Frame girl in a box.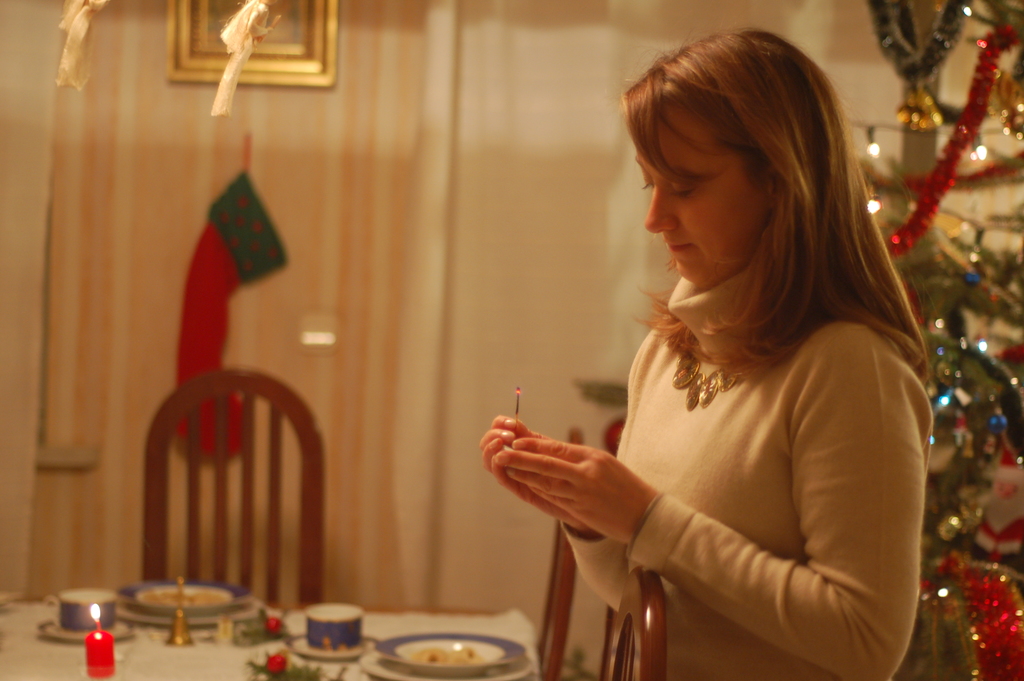
424 27 961 680.
